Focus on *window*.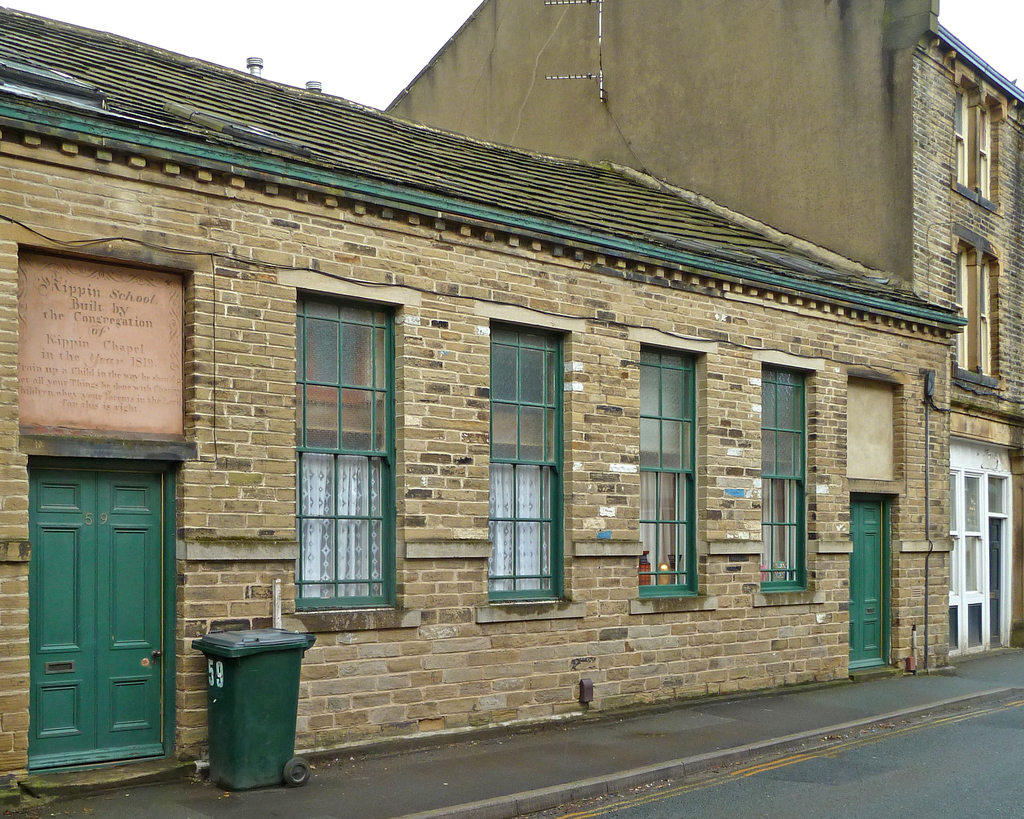
Focused at [left=955, top=85, right=1011, bottom=211].
